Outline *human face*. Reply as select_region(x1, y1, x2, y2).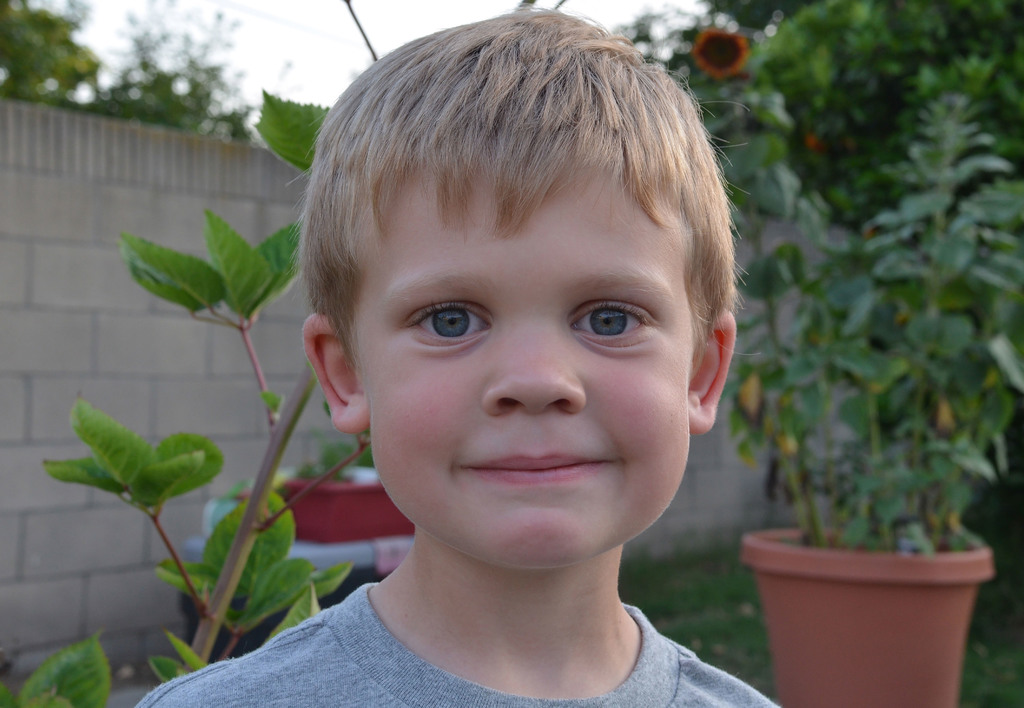
select_region(365, 166, 694, 585).
